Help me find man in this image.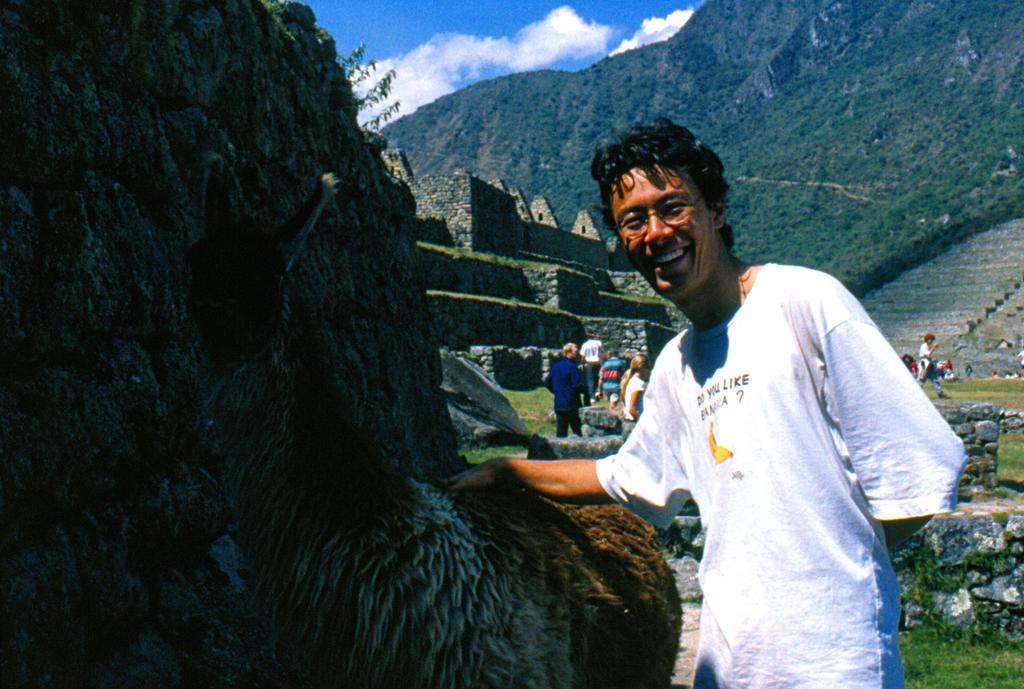
Found it: box(914, 327, 950, 400).
